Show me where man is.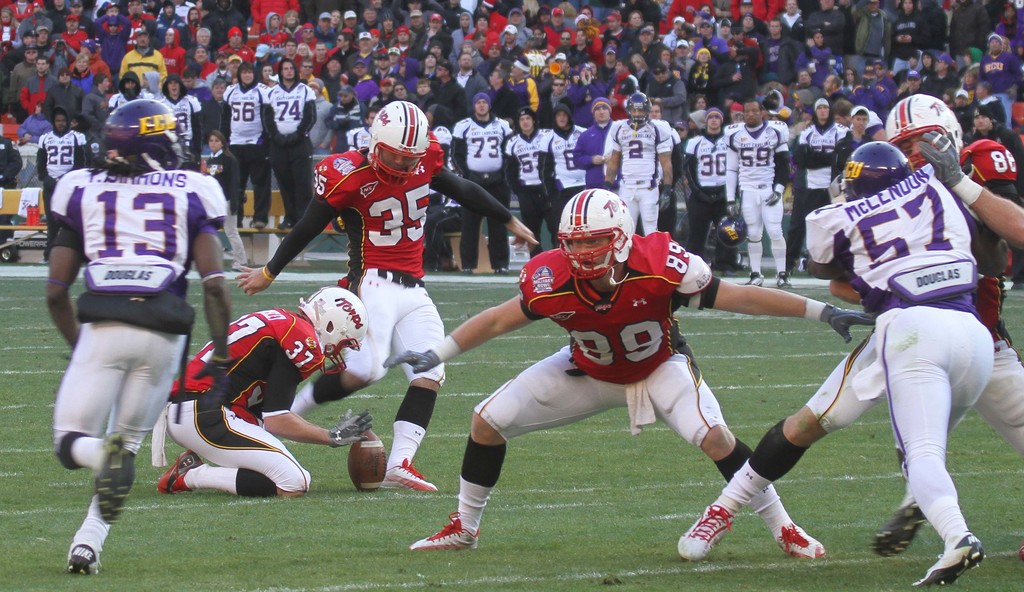
man is at <region>157, 283, 366, 497</region>.
